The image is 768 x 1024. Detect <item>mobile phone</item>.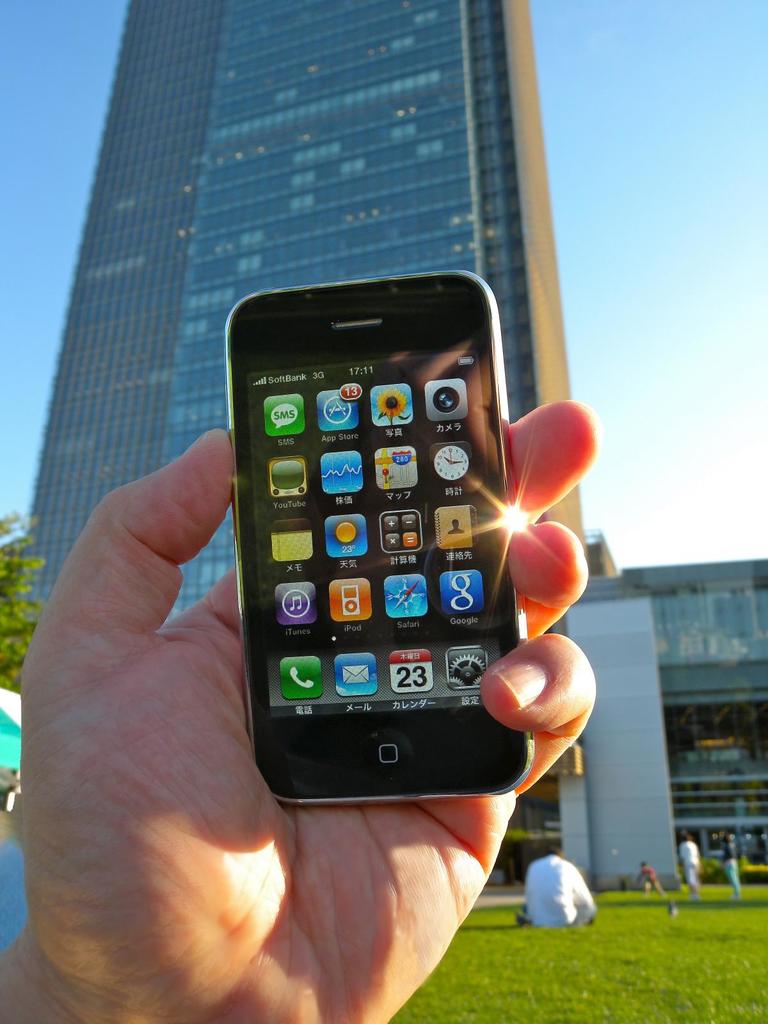
Detection: bbox(227, 249, 580, 816).
